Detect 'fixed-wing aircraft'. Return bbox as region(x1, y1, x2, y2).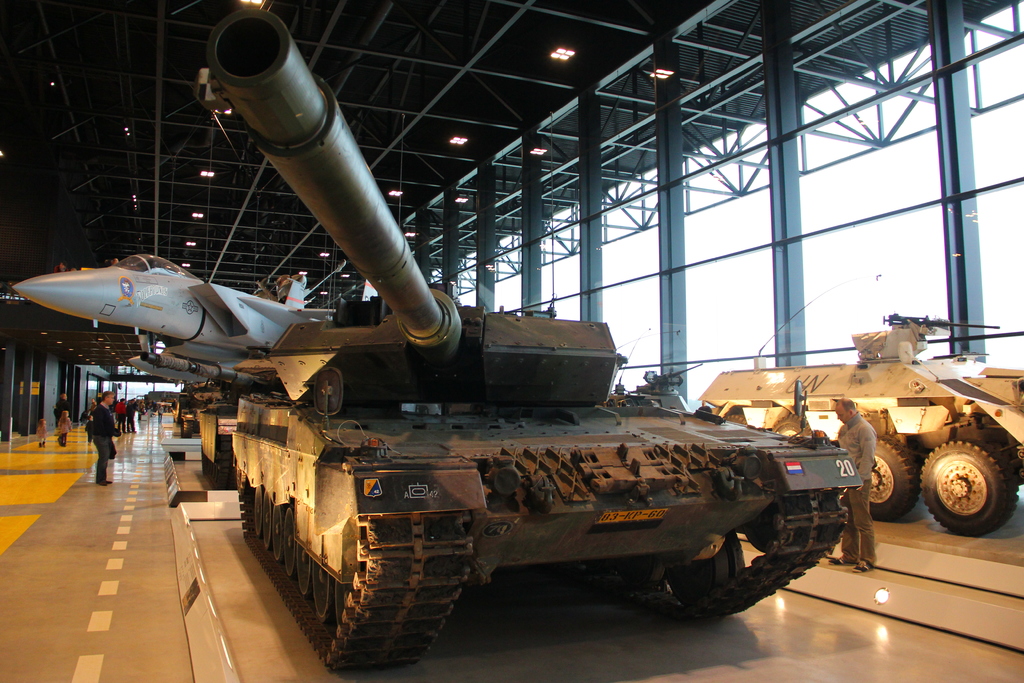
region(8, 253, 339, 367).
